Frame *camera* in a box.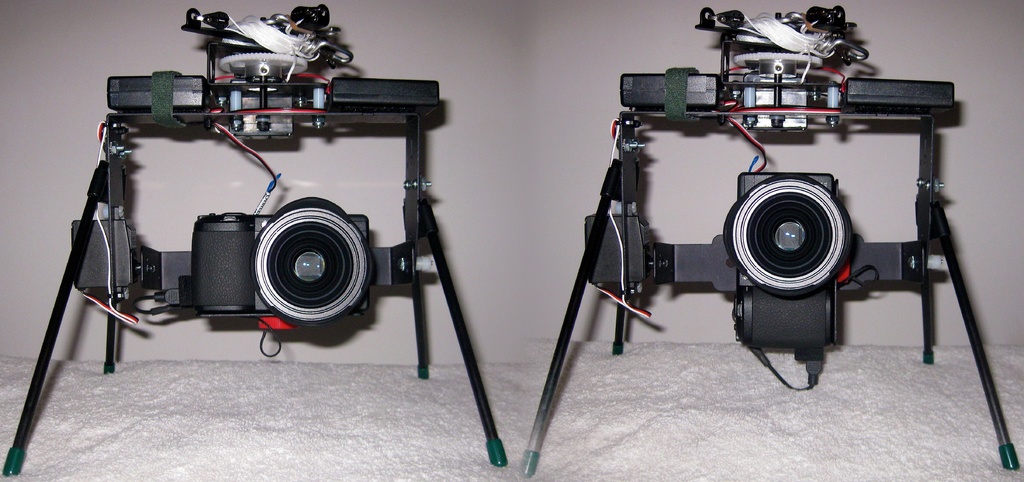
(left=60, top=43, right=415, bottom=379).
